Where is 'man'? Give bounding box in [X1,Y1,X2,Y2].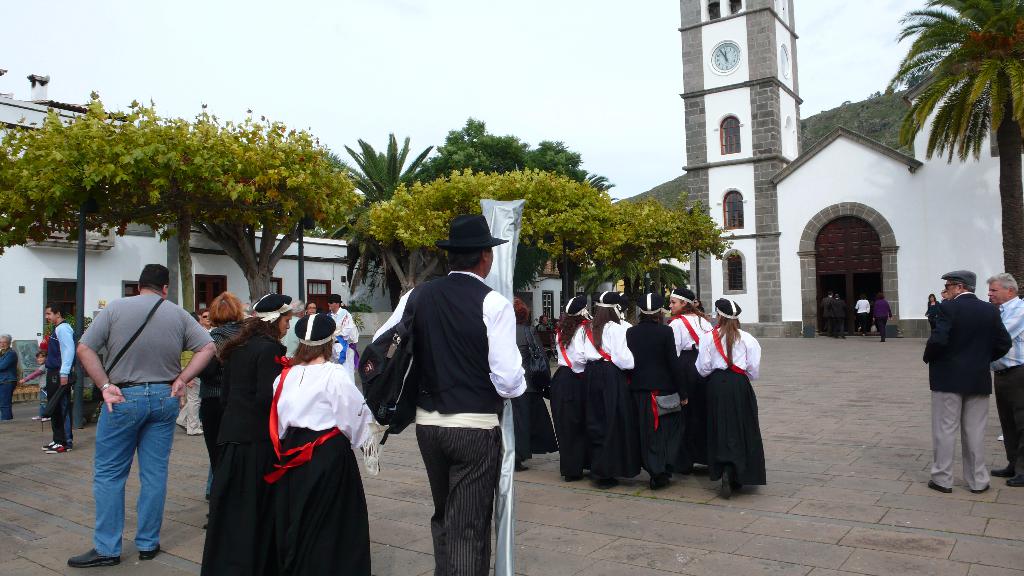
[819,285,834,336].
